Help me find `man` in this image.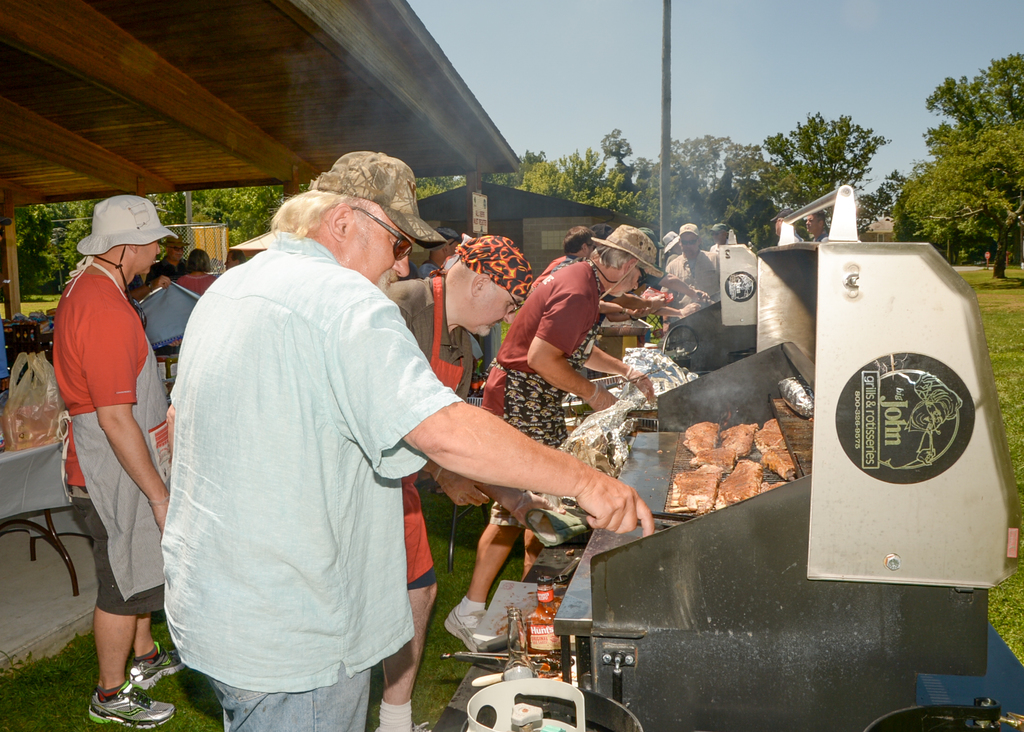
Found it: locate(378, 236, 530, 731).
